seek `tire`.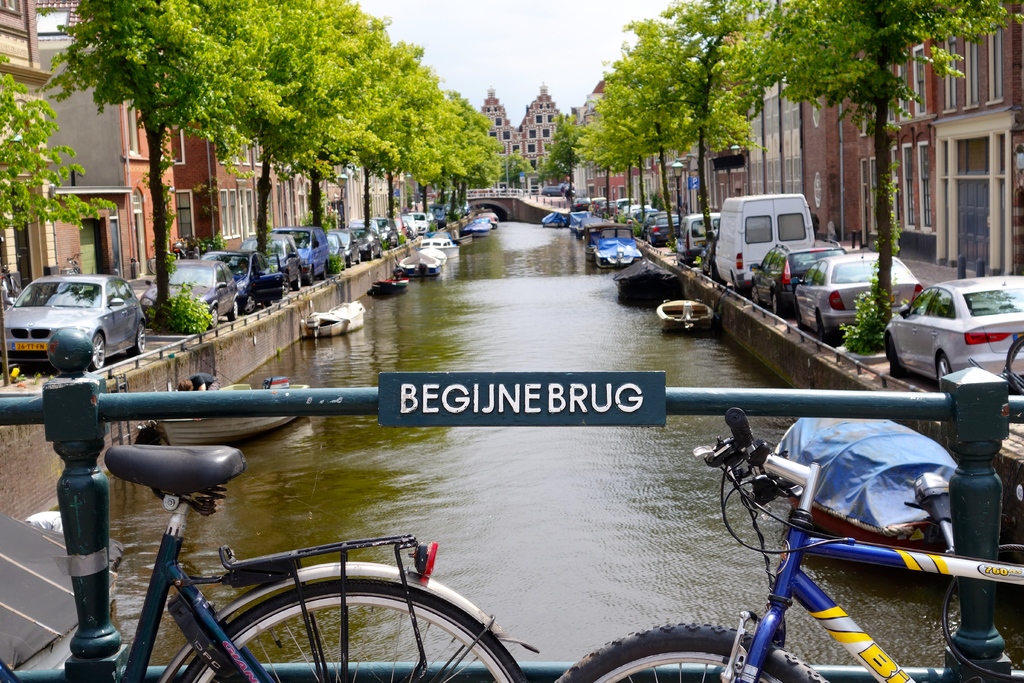
bbox(378, 247, 382, 255).
